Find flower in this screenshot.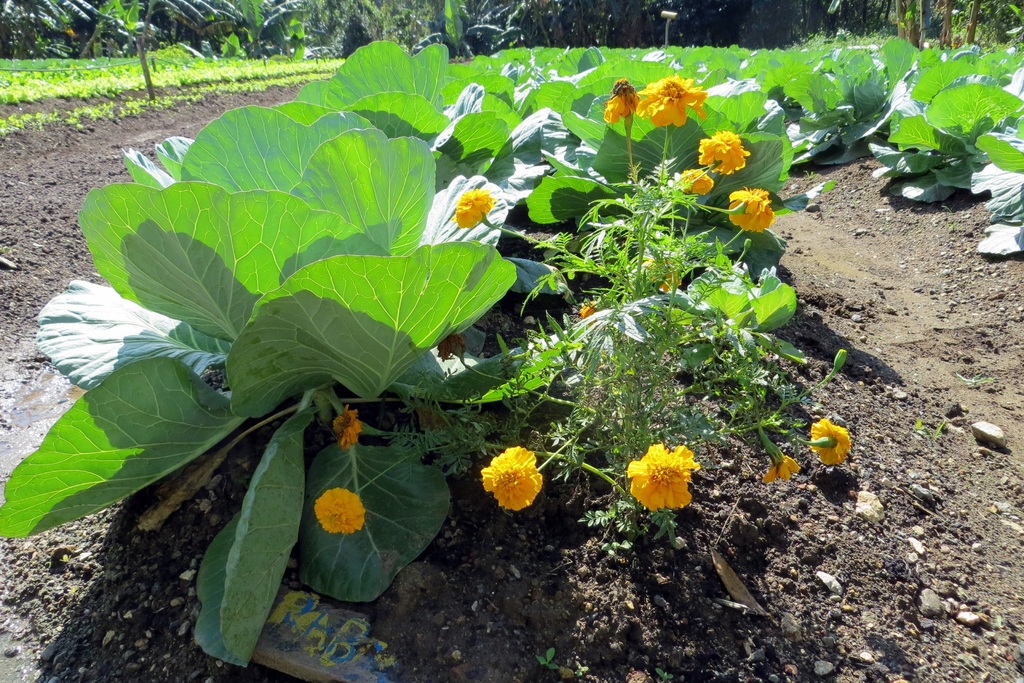
The bounding box for flower is (330, 409, 362, 443).
